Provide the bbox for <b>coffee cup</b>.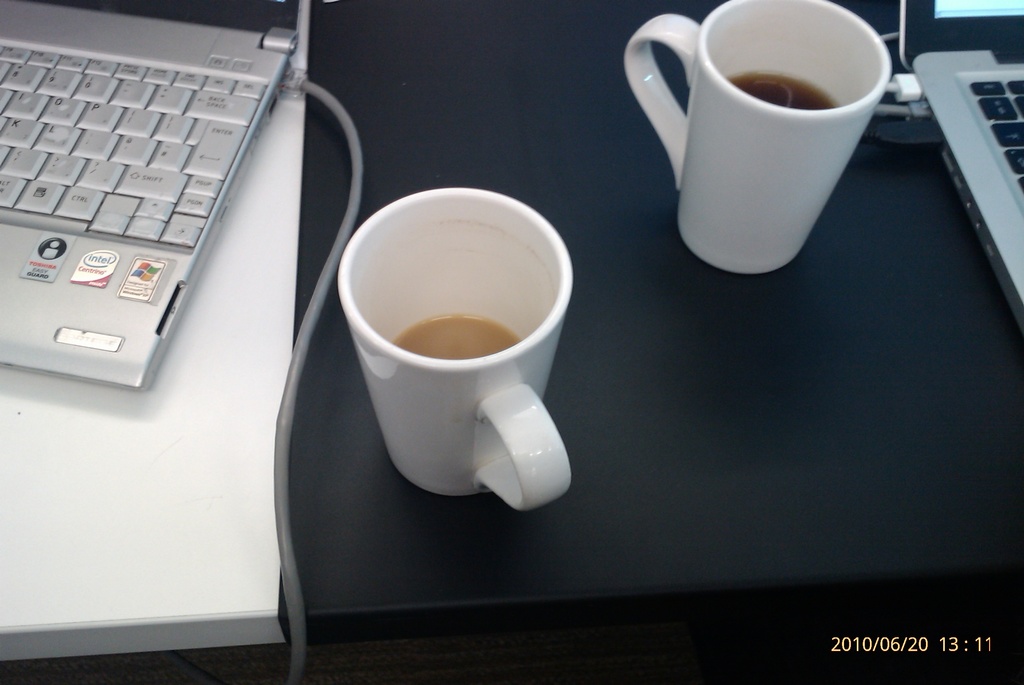
<region>335, 187, 575, 515</region>.
